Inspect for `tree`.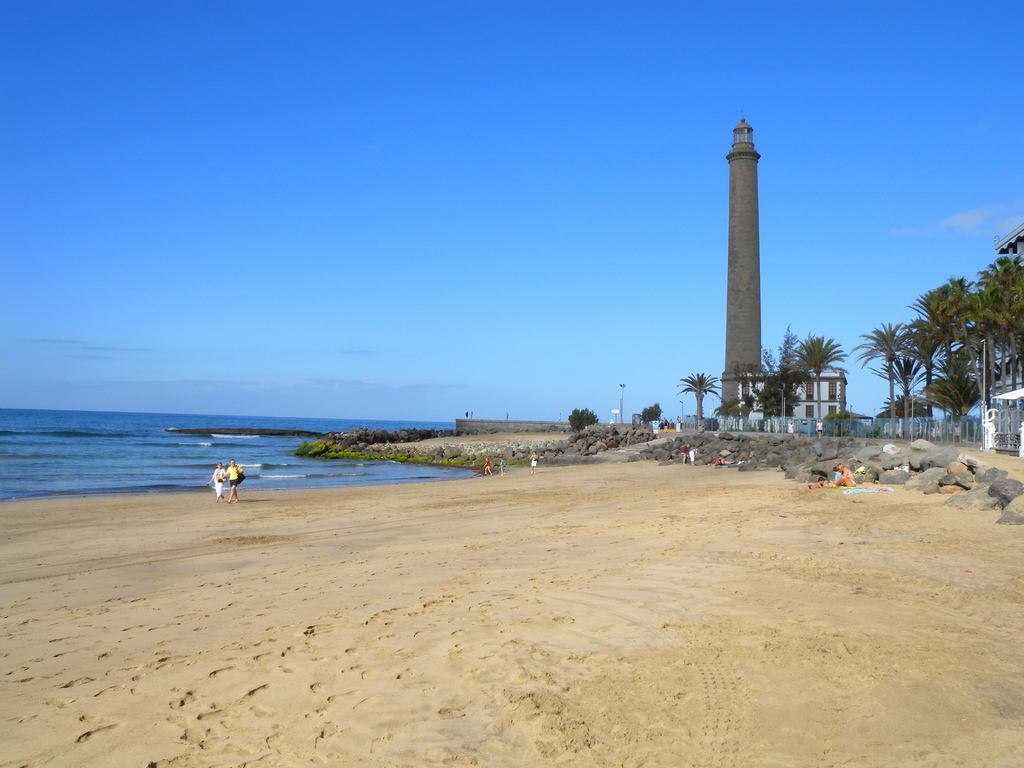
Inspection: crop(566, 407, 599, 435).
